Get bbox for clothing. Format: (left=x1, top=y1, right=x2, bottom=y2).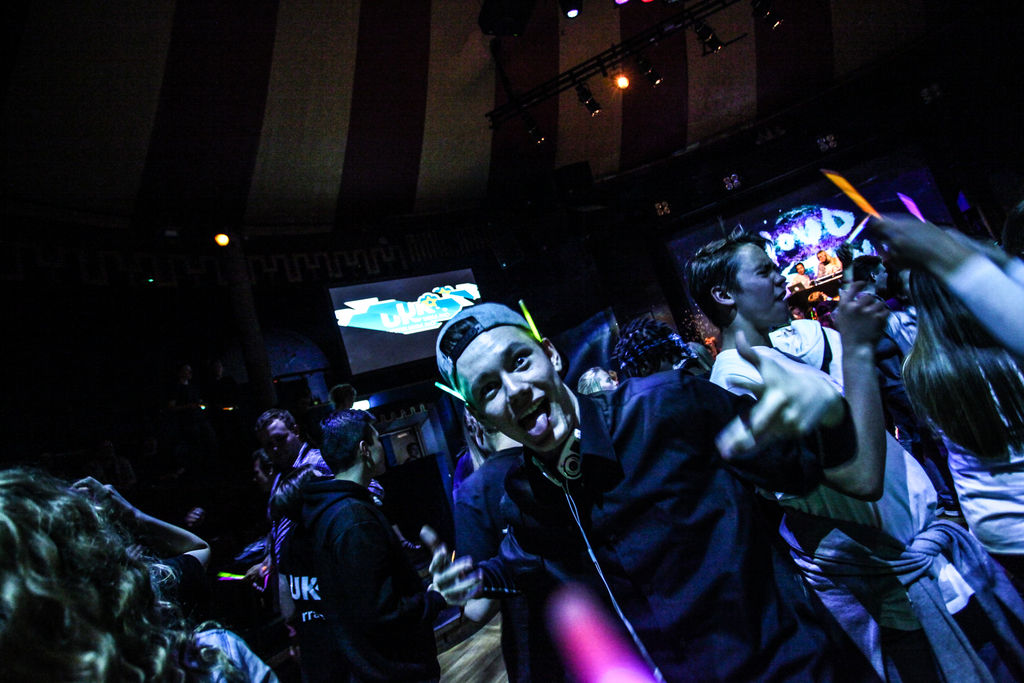
(left=791, top=272, right=815, bottom=287).
